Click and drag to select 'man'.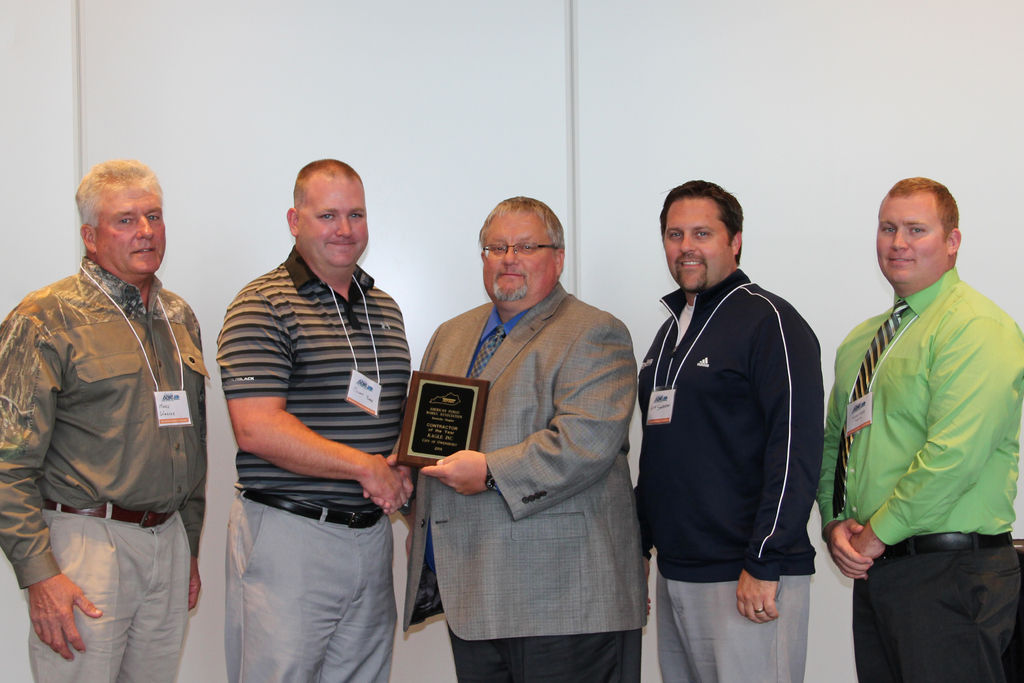
Selection: 817 174 1023 682.
